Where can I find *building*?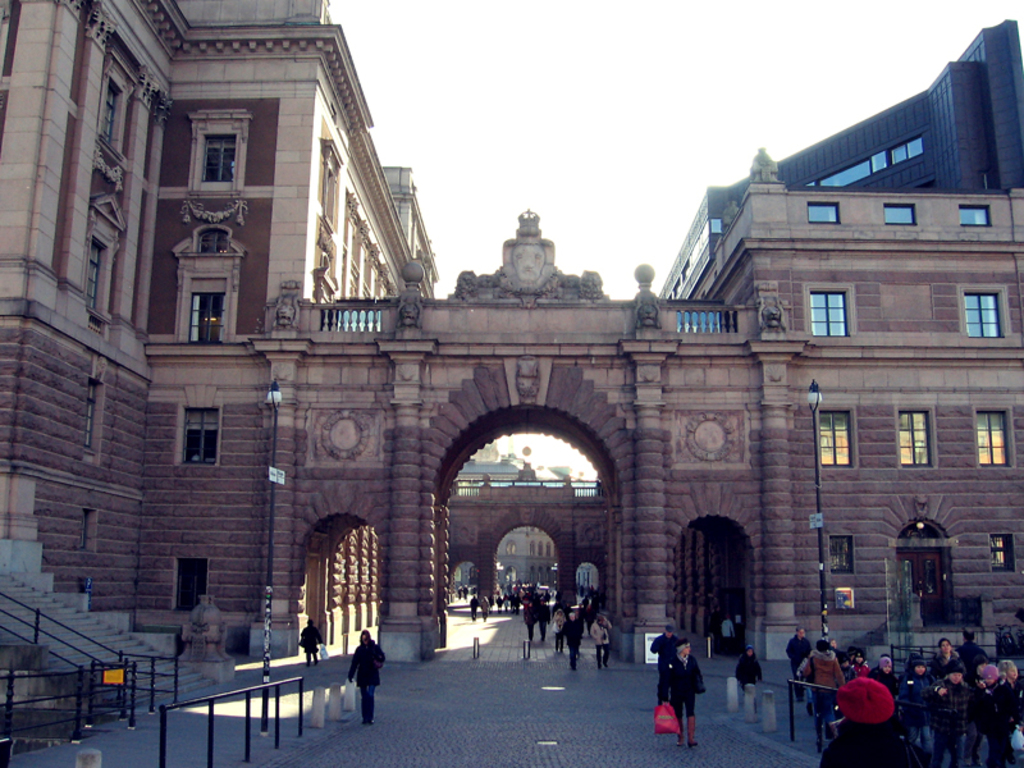
You can find it at <bbox>681, 184, 1019, 630</bbox>.
